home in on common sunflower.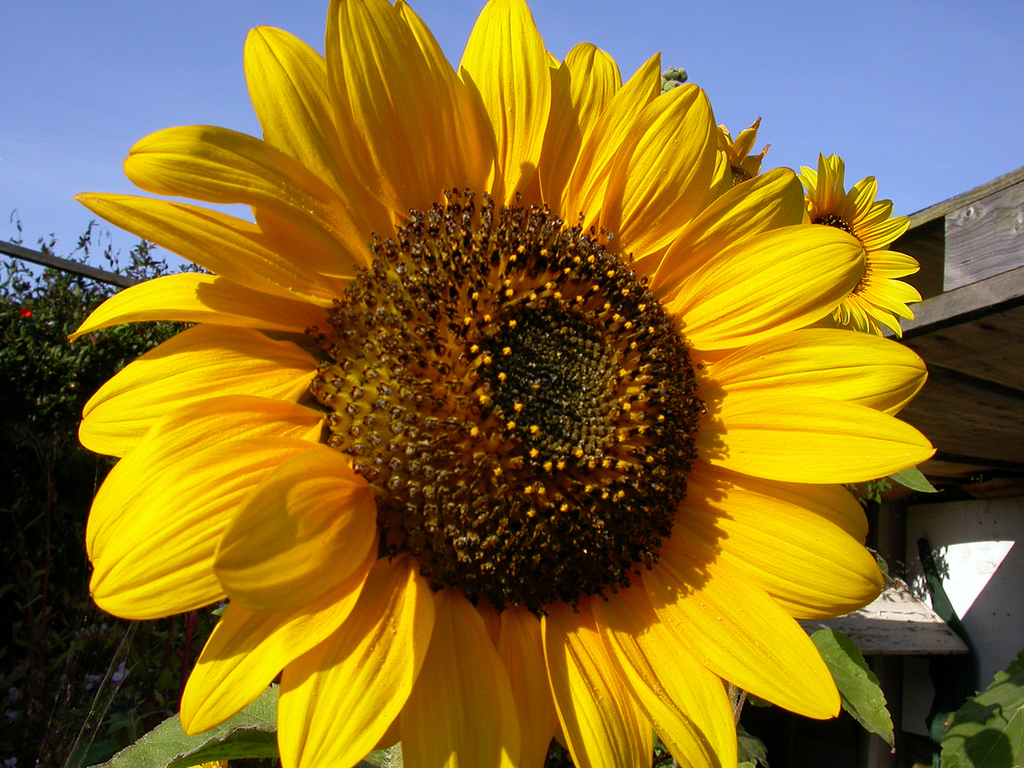
Homed in at {"left": 55, "top": 6, "right": 943, "bottom": 762}.
